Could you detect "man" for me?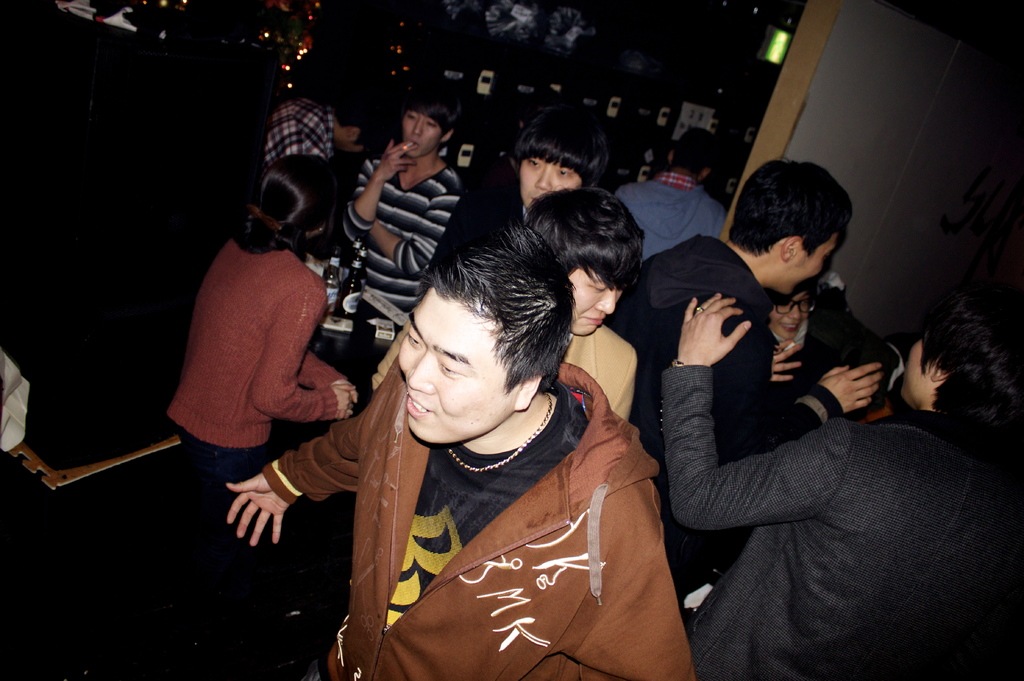
Detection result: l=337, t=90, r=463, b=330.
